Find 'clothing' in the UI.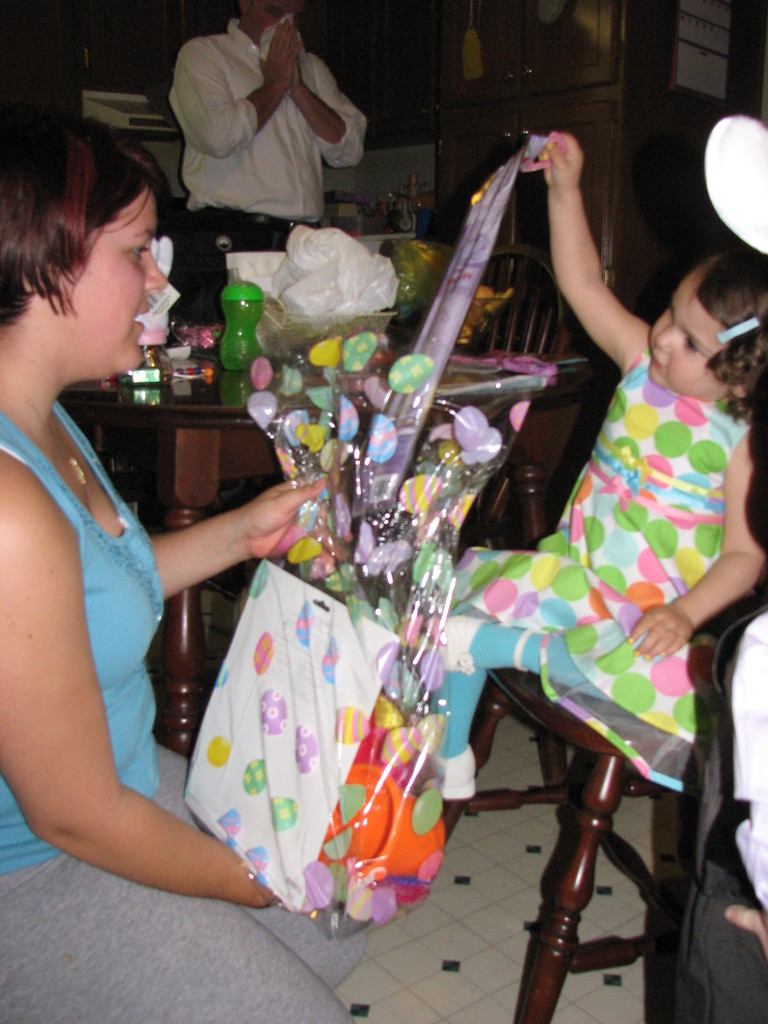
UI element at (left=0, top=403, right=365, bottom=1023).
